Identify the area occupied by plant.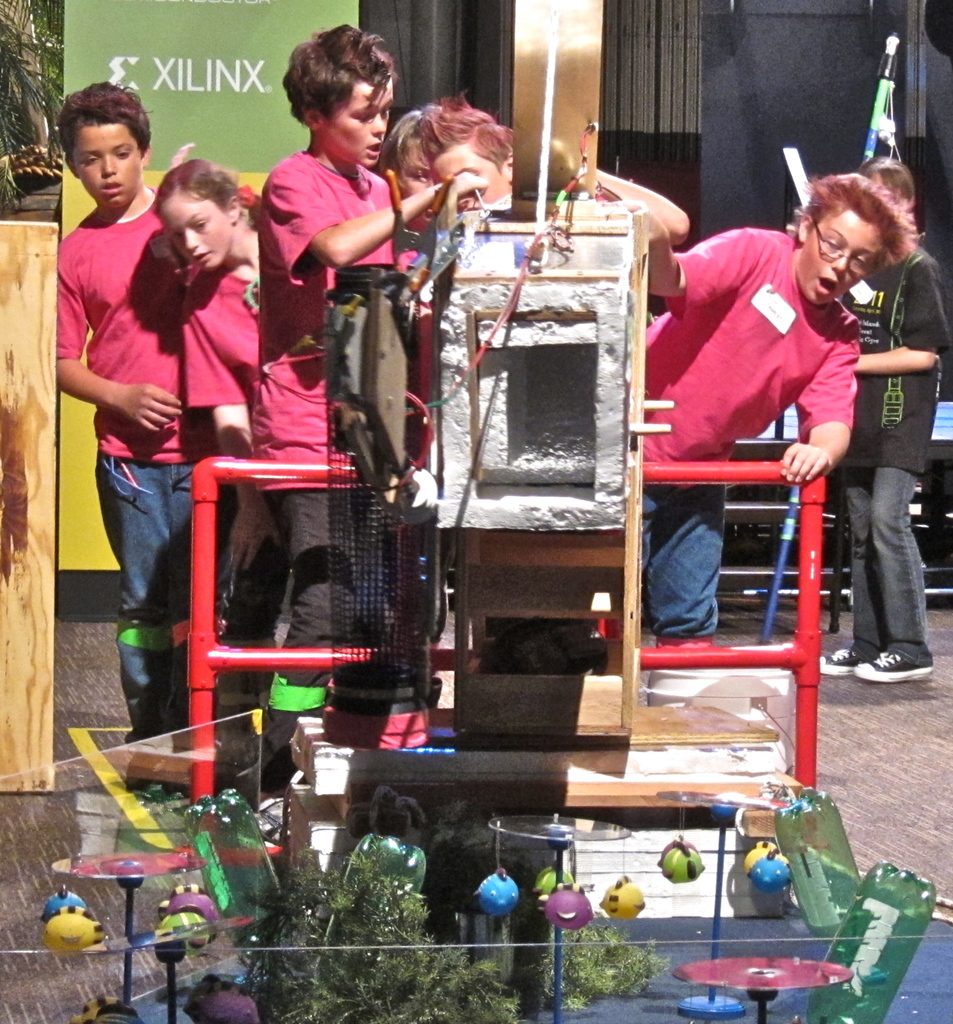
Area: (left=348, top=781, right=425, bottom=847).
